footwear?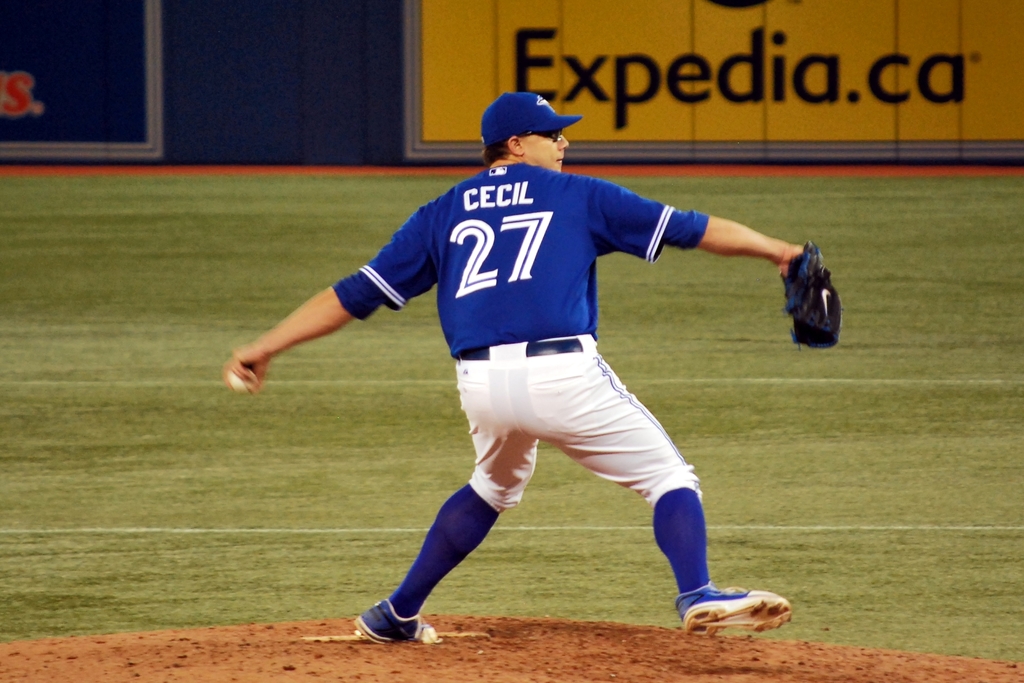
353 596 444 642
